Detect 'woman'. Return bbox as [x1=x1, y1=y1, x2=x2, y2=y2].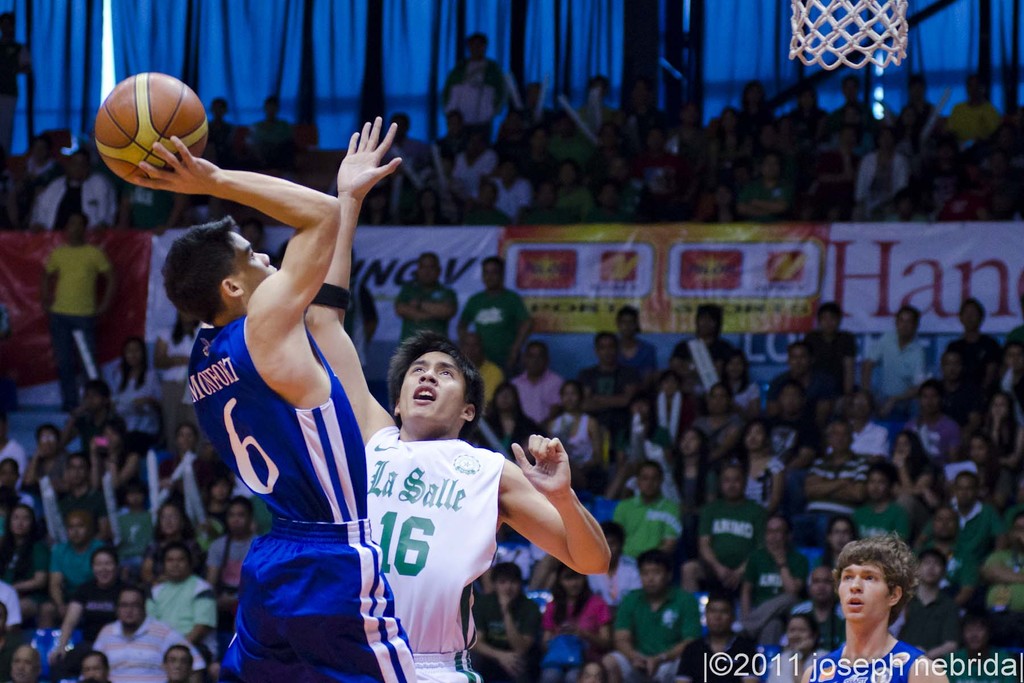
[x1=540, y1=563, x2=611, y2=682].
